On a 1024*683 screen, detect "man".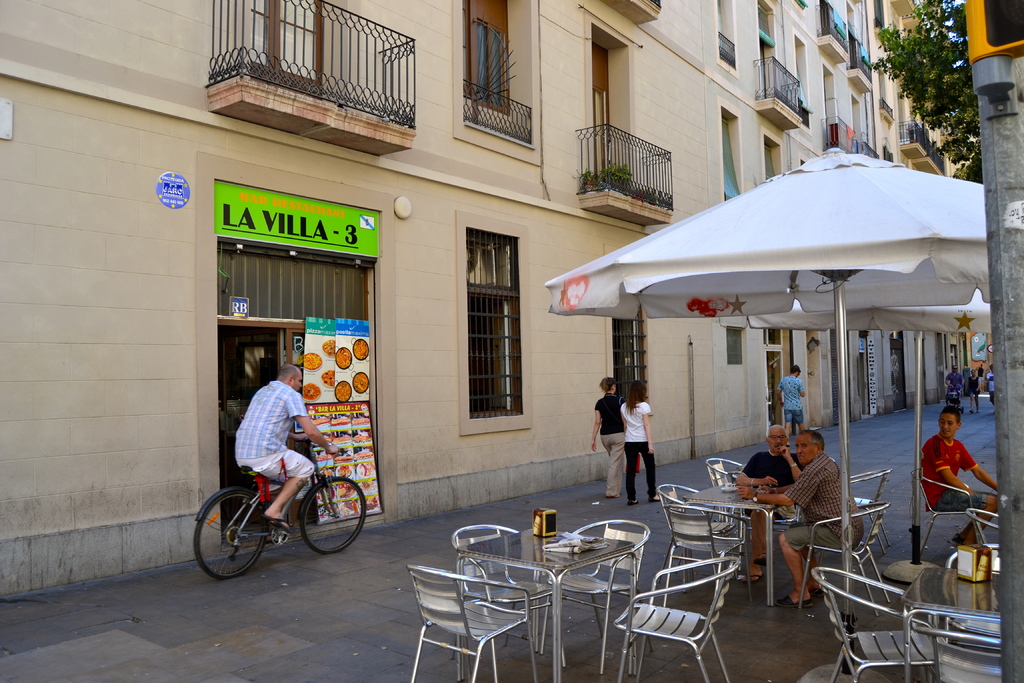
[775,358,821,439].
